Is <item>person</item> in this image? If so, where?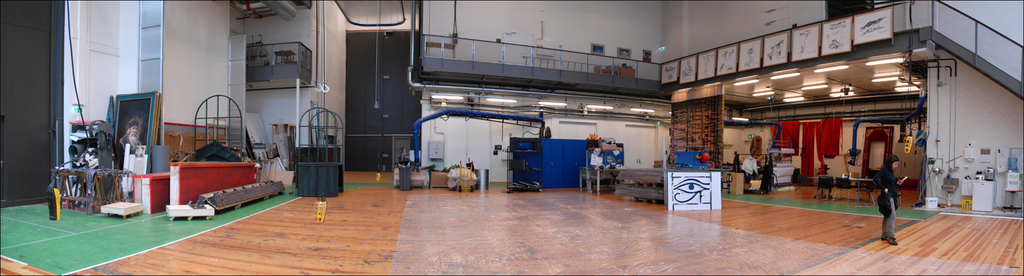
Yes, at (x1=874, y1=156, x2=906, y2=243).
